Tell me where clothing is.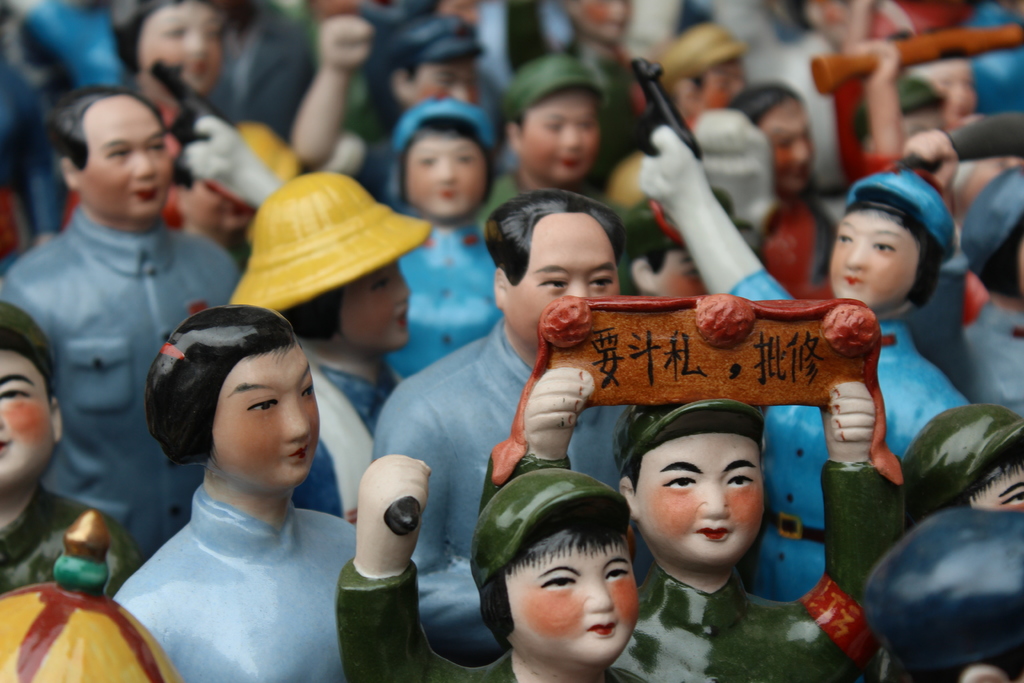
clothing is at detection(339, 570, 637, 682).
